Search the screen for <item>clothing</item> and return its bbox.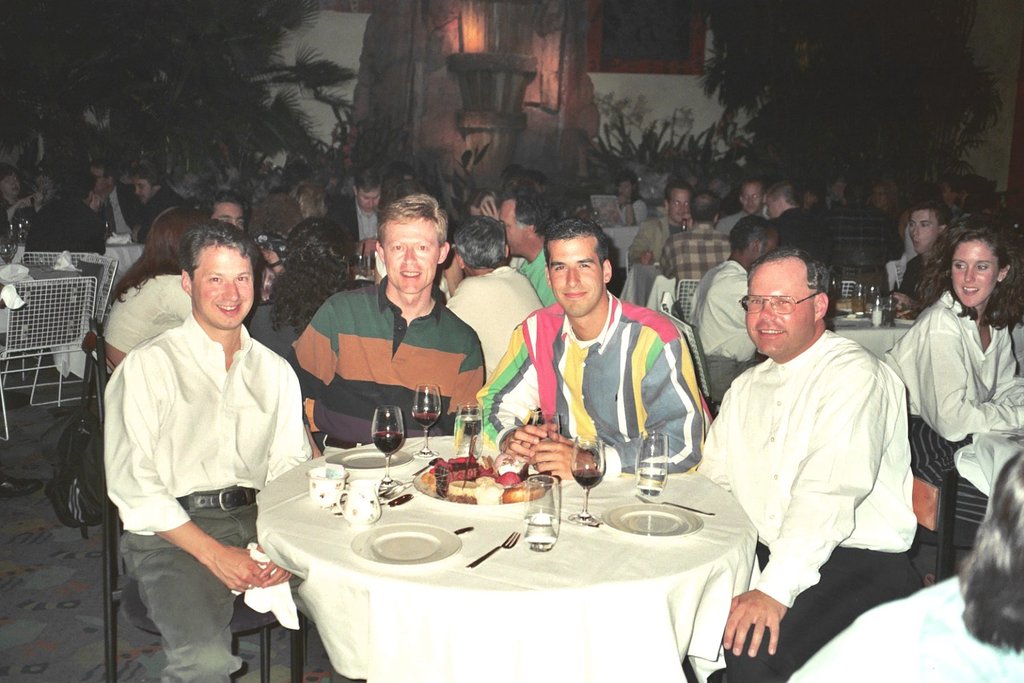
Found: bbox(785, 573, 1023, 682).
